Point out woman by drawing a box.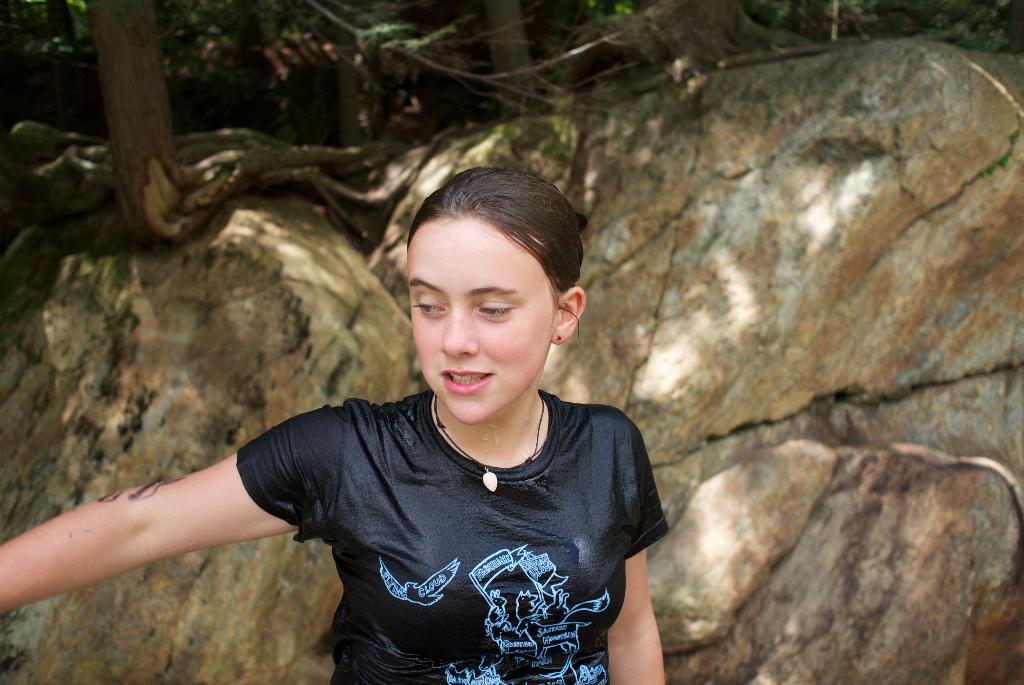
127:162:687:675.
